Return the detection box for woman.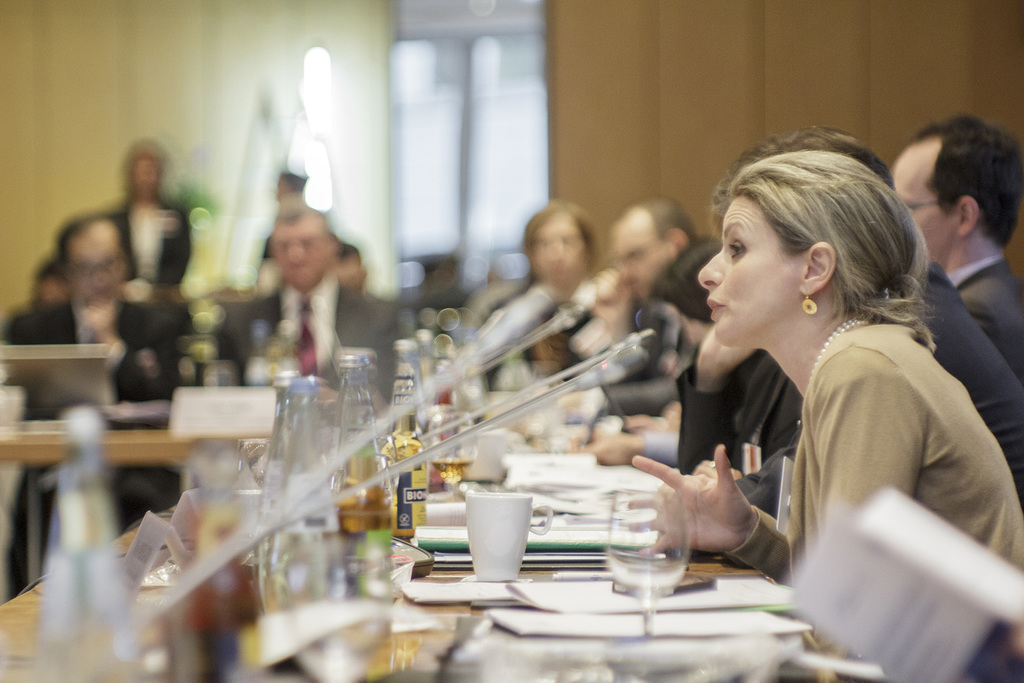
(x1=474, y1=199, x2=601, y2=390).
